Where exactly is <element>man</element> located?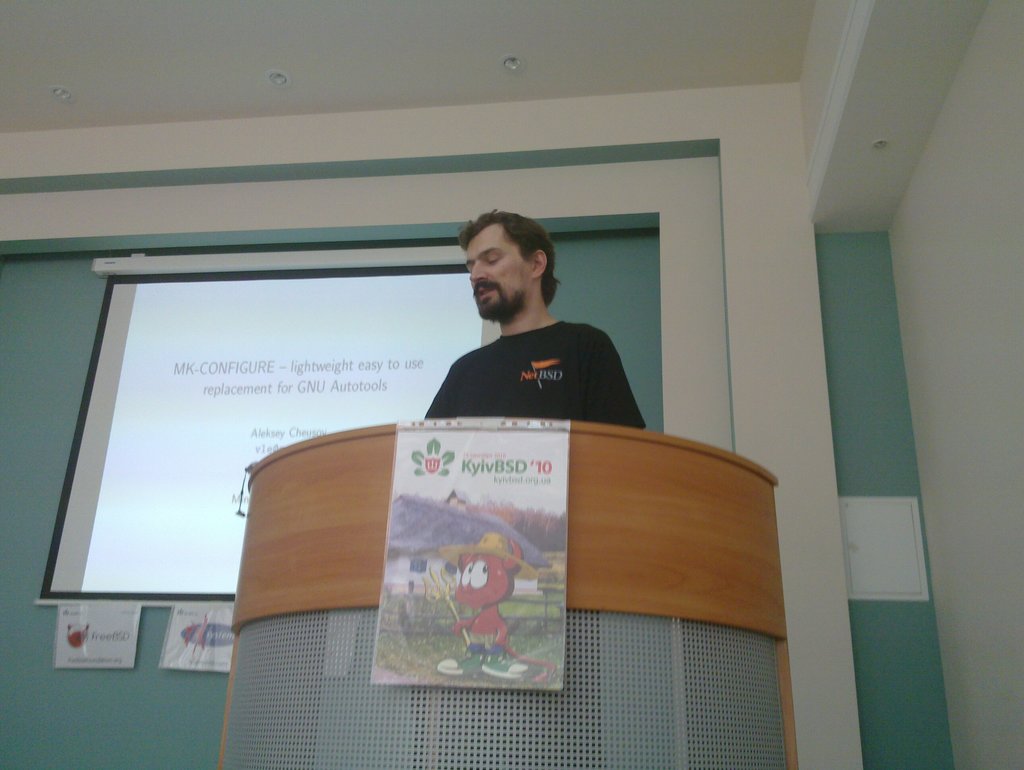
Its bounding box is detection(420, 209, 658, 446).
